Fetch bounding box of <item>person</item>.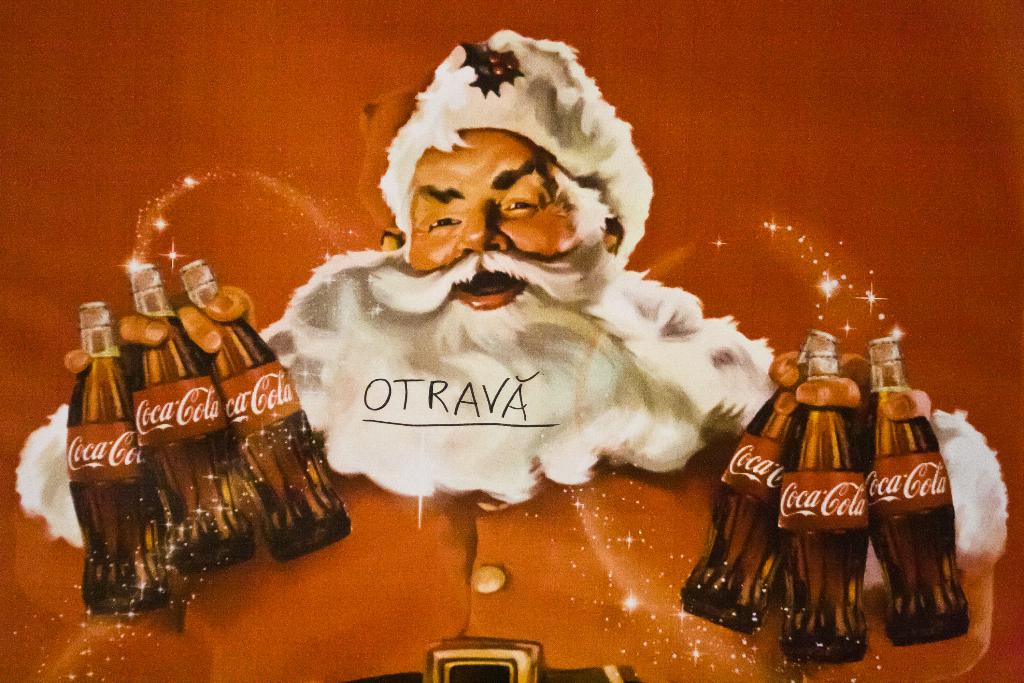
Bbox: 14/23/1009/597.
